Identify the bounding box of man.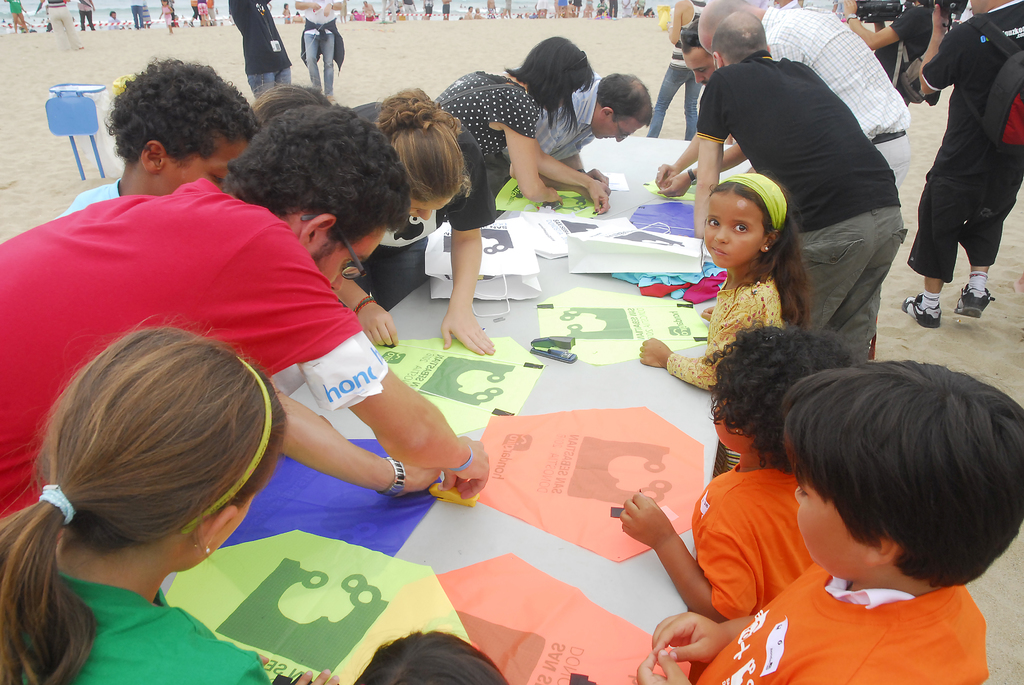
l=228, t=0, r=295, b=101.
